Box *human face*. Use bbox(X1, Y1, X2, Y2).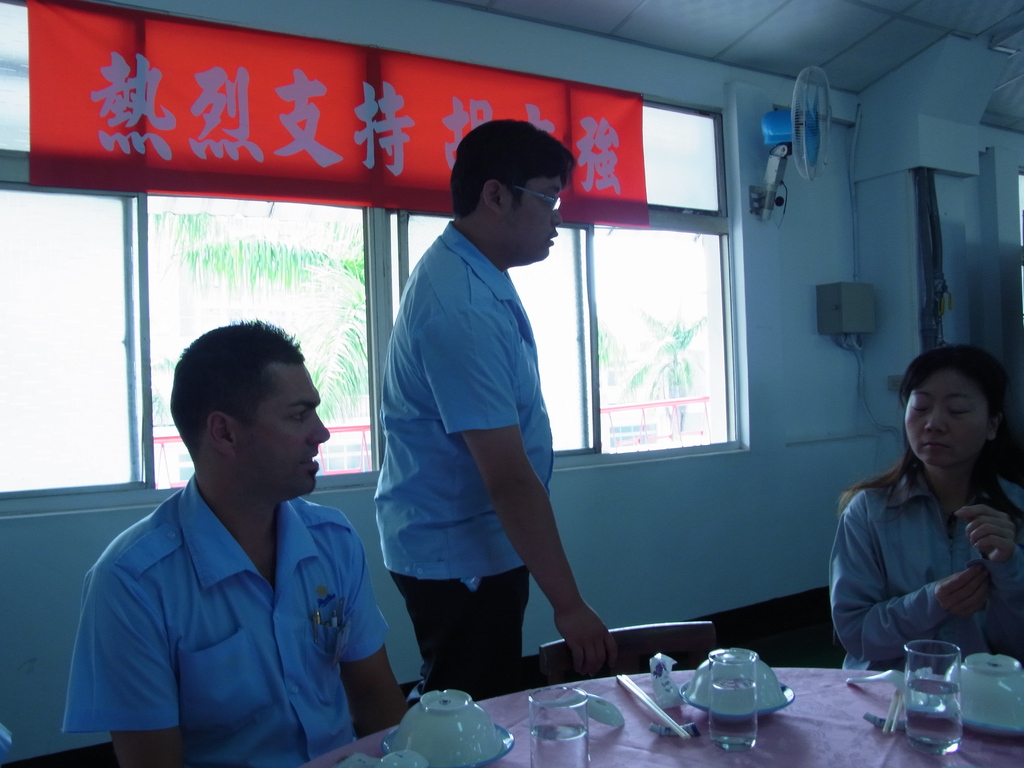
bbox(237, 346, 324, 500).
